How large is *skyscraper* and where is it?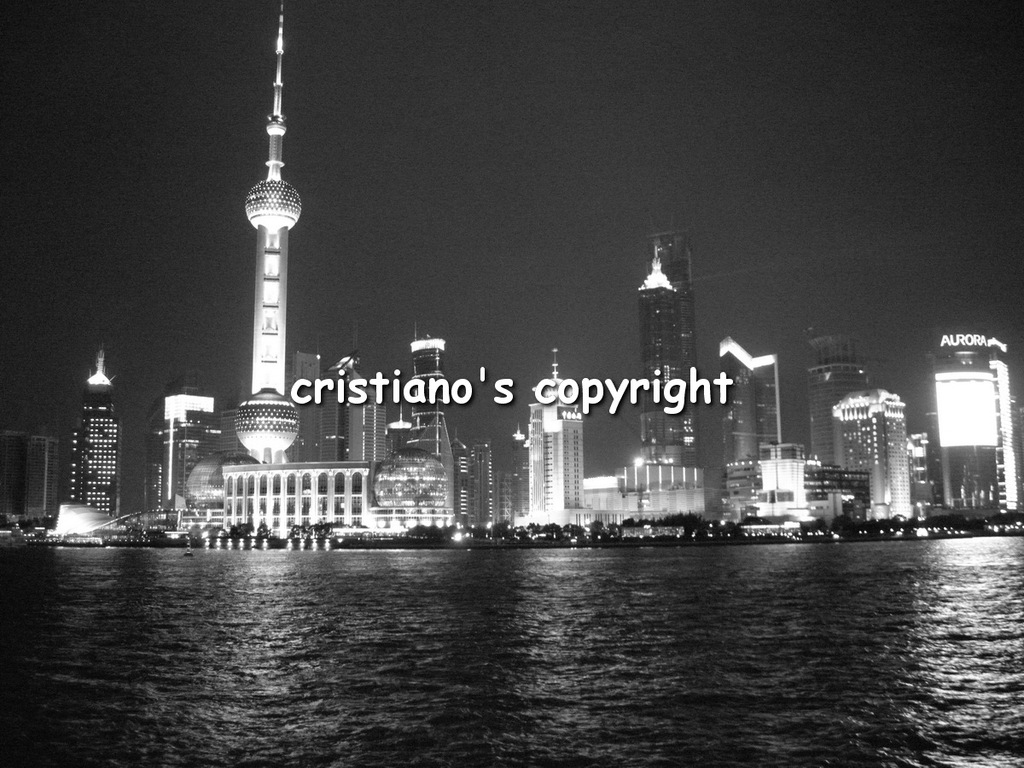
Bounding box: <box>712,335,796,531</box>.
